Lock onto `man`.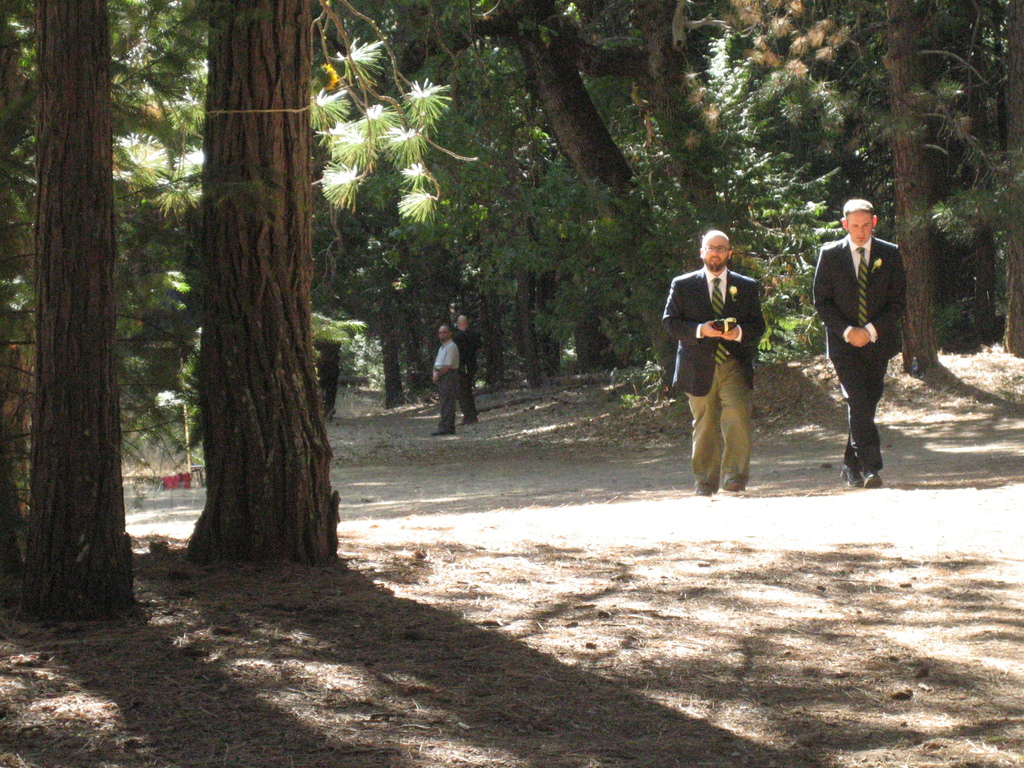
Locked: rect(675, 232, 784, 497).
